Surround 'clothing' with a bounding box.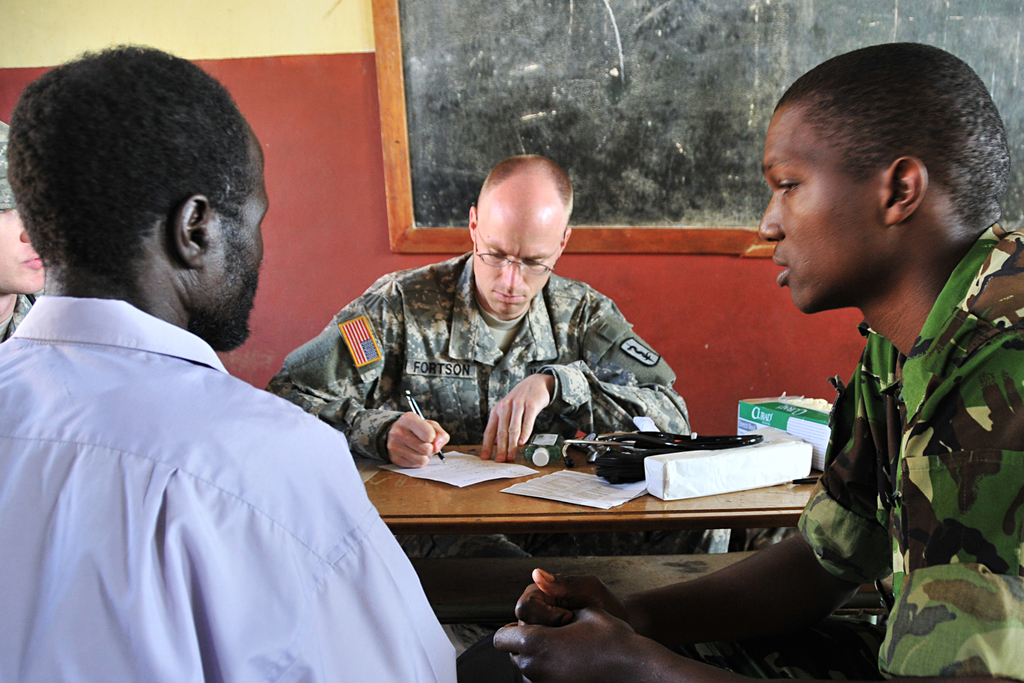
BBox(0, 289, 44, 335).
